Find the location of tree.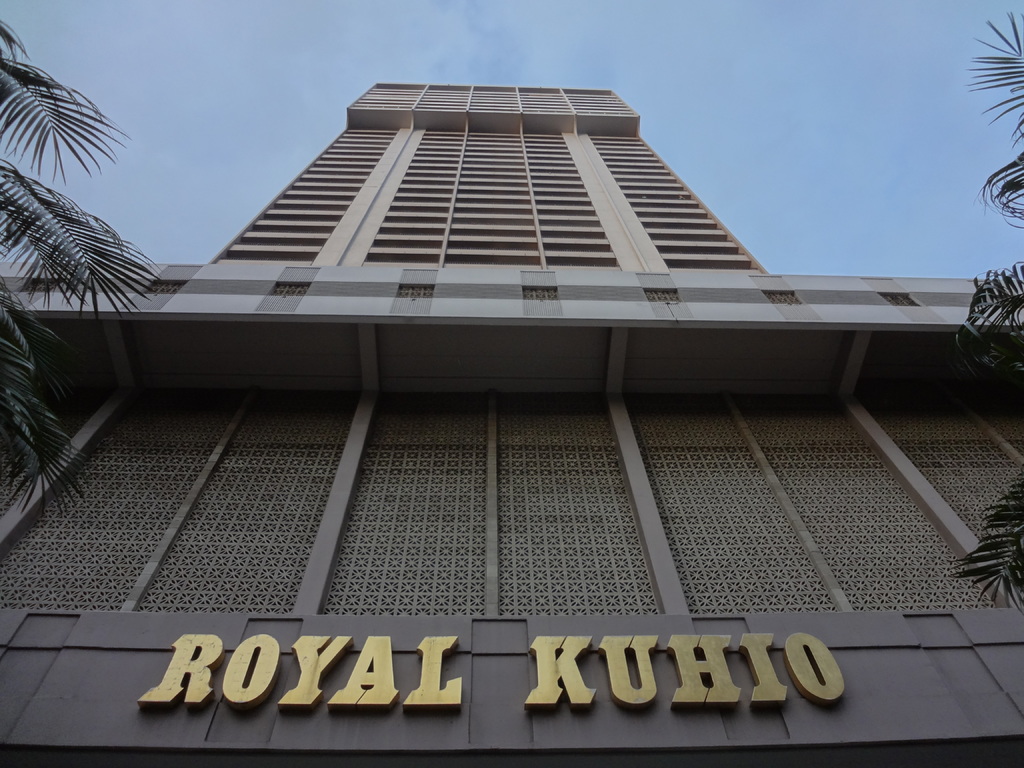
Location: <region>938, 0, 1023, 602</region>.
